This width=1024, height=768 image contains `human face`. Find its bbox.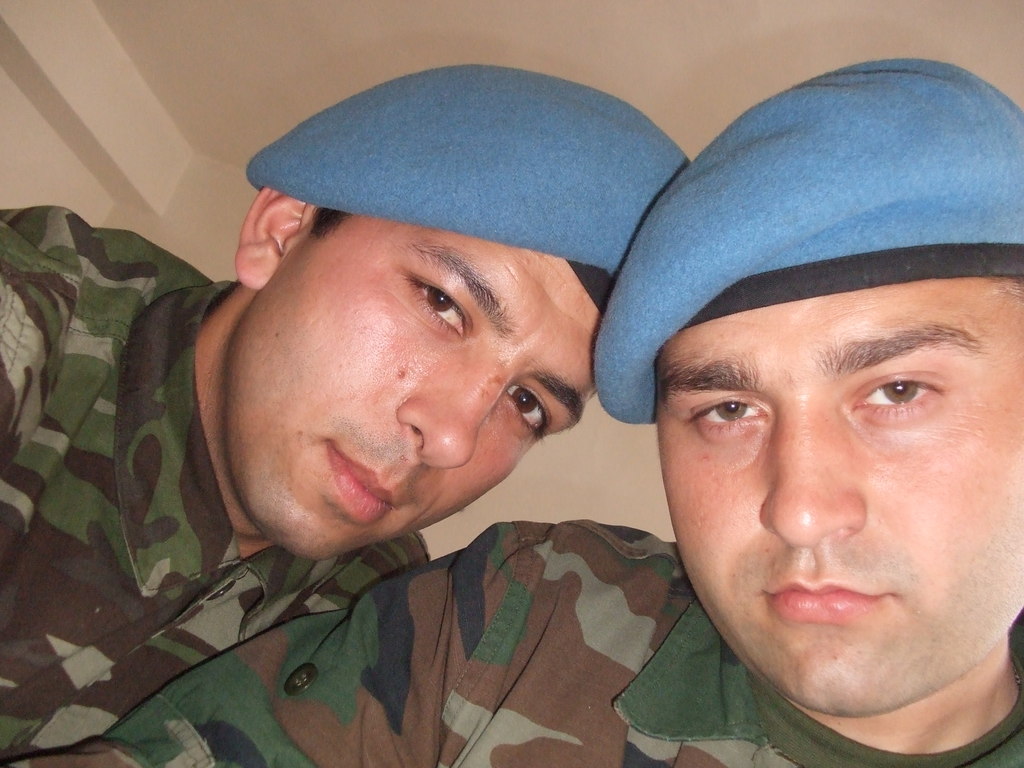
x1=222 y1=212 x2=594 y2=561.
